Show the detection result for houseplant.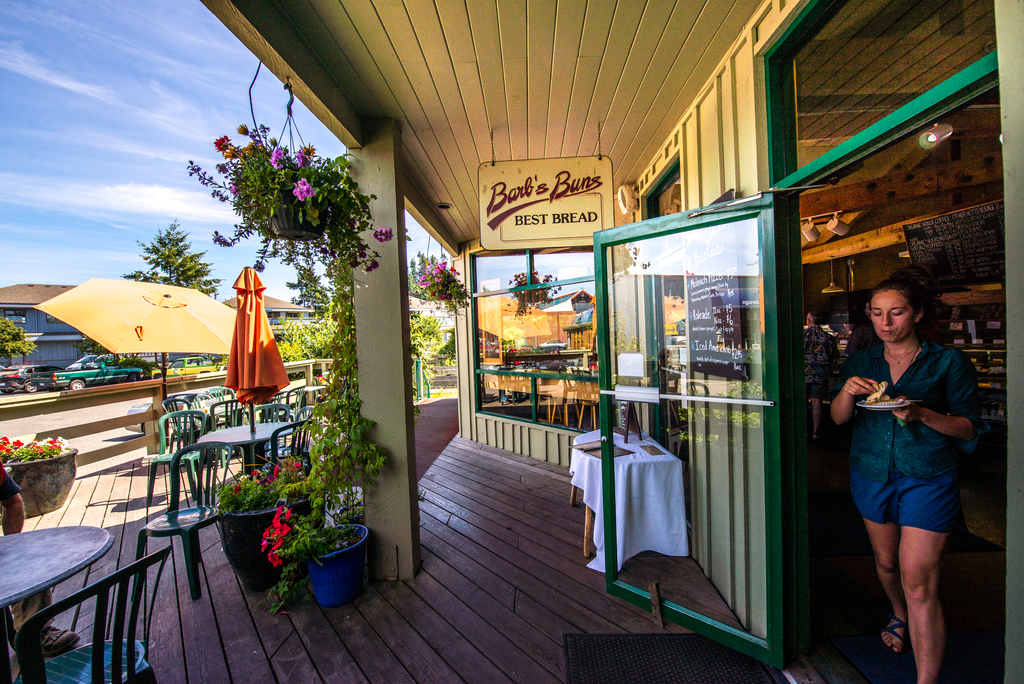
x1=406 y1=257 x2=471 y2=314.
